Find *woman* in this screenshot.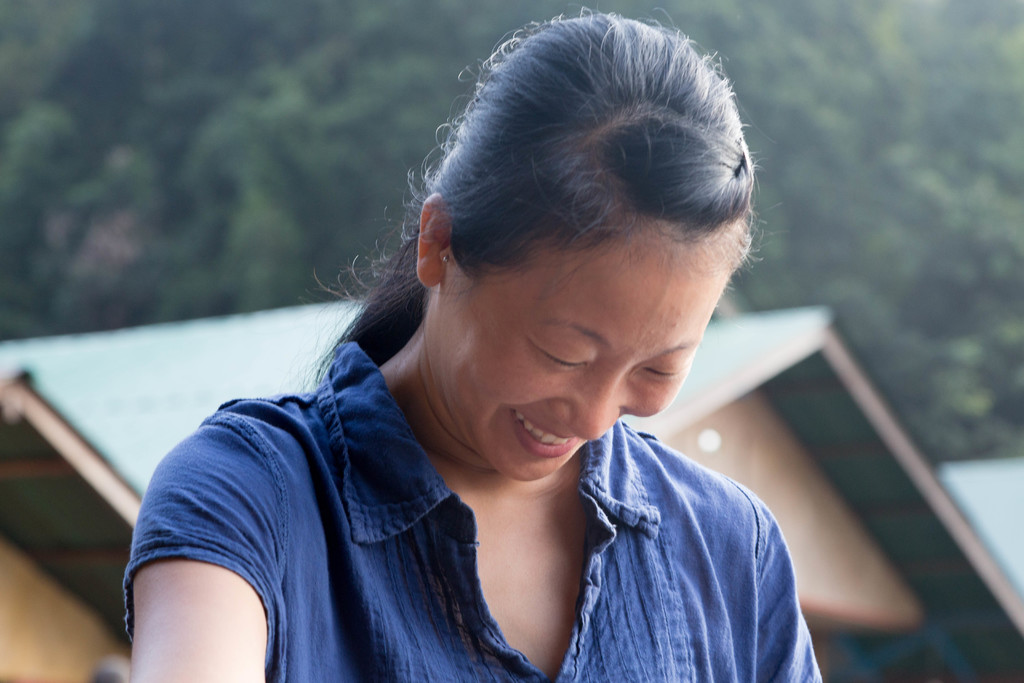
The bounding box for *woman* is (x1=161, y1=31, x2=851, y2=682).
